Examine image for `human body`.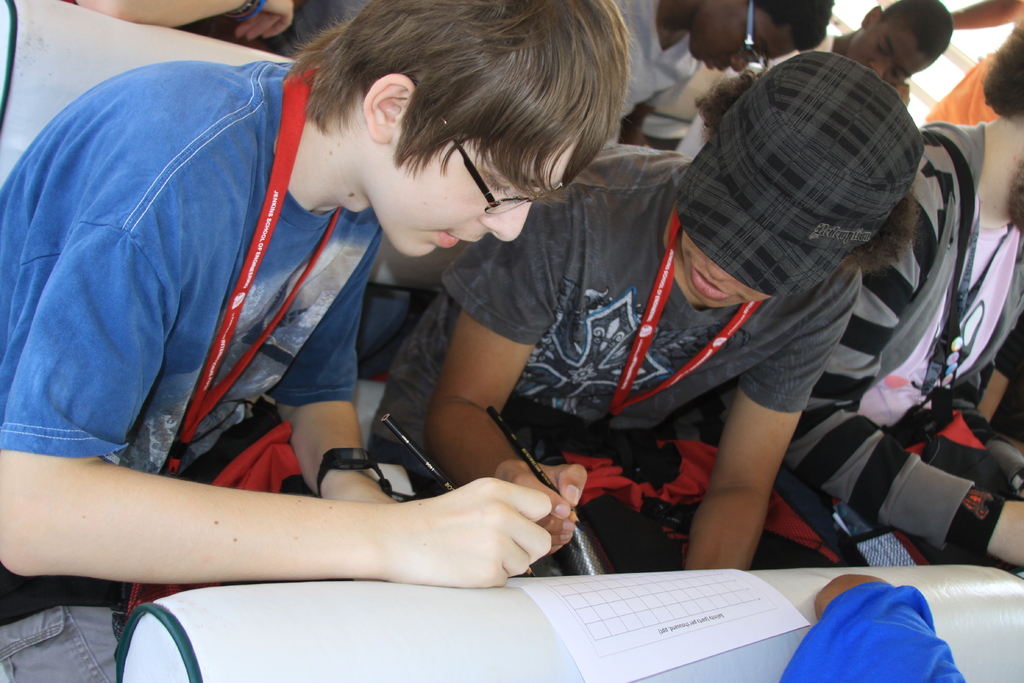
Examination result: detection(0, 0, 632, 682).
